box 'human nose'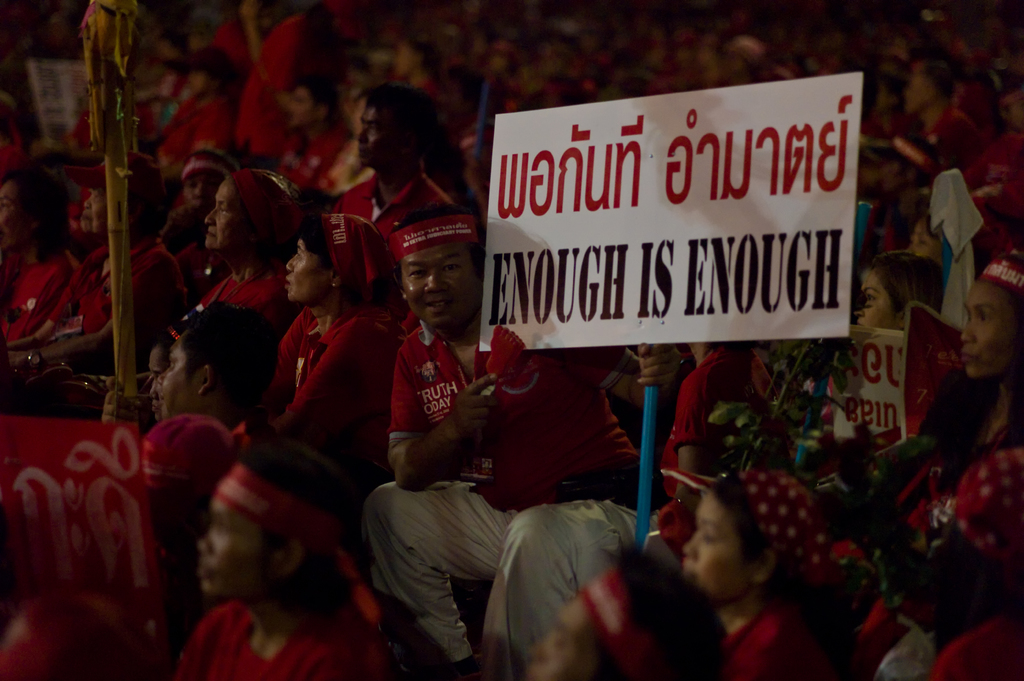
357:131:368:147
